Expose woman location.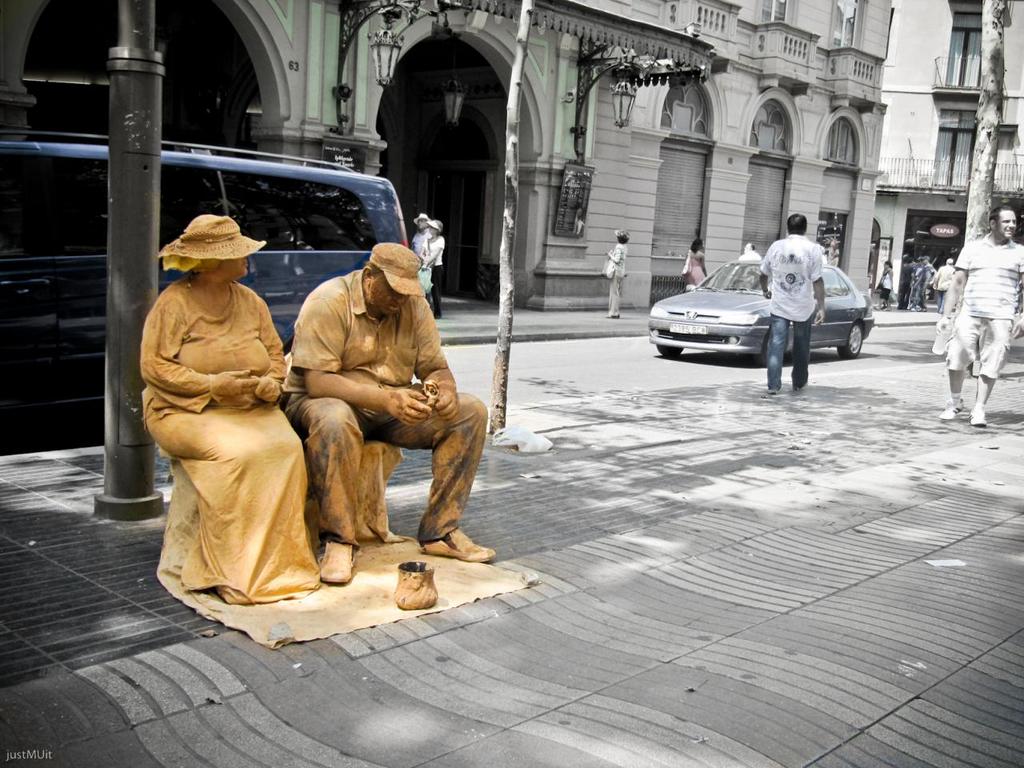
Exposed at 414:216:426:270.
